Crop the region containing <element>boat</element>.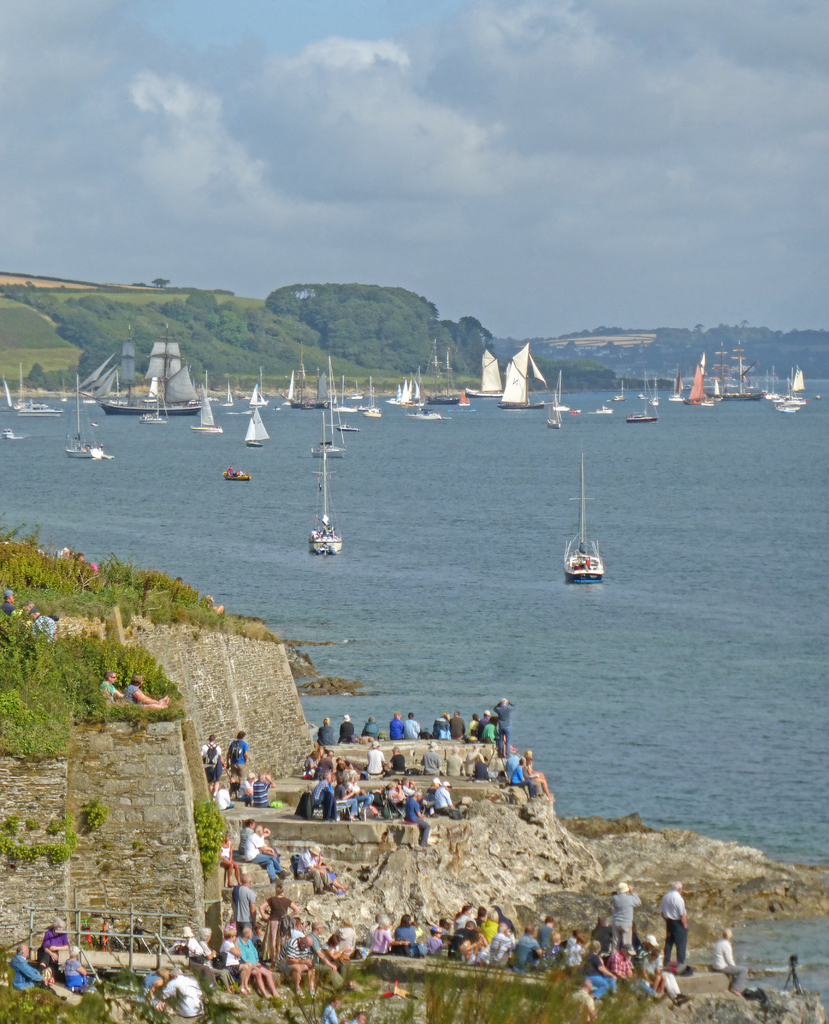
Crop region: x1=625 y1=369 x2=659 y2=423.
